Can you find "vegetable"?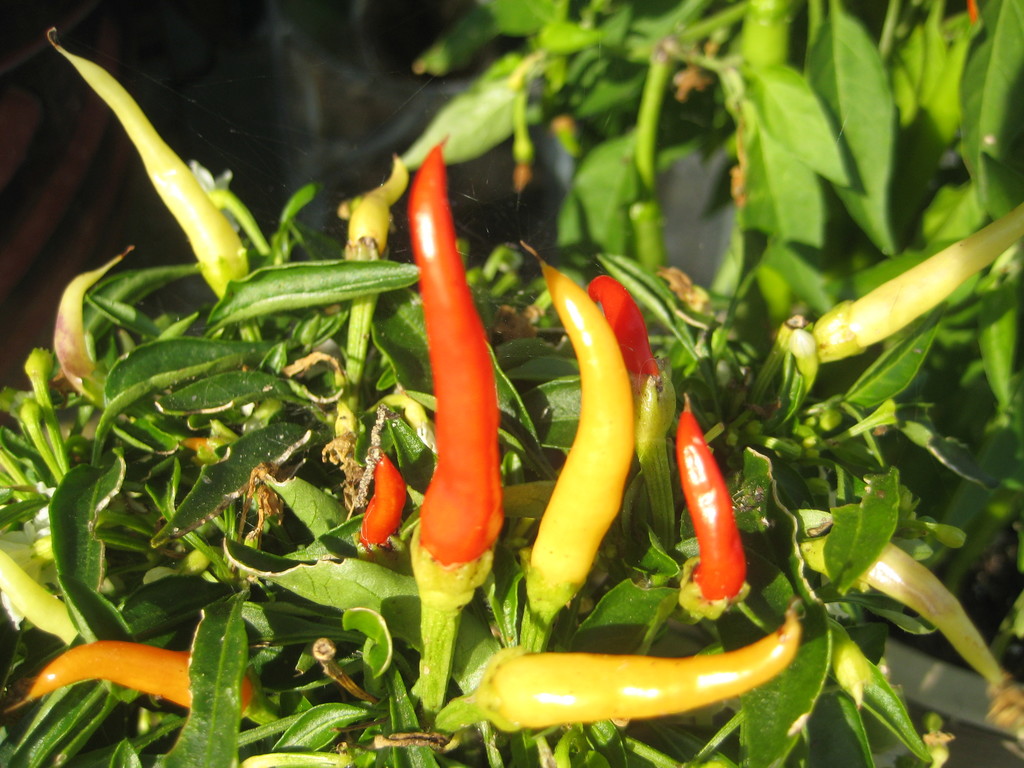
Yes, bounding box: BBox(477, 614, 798, 739).
